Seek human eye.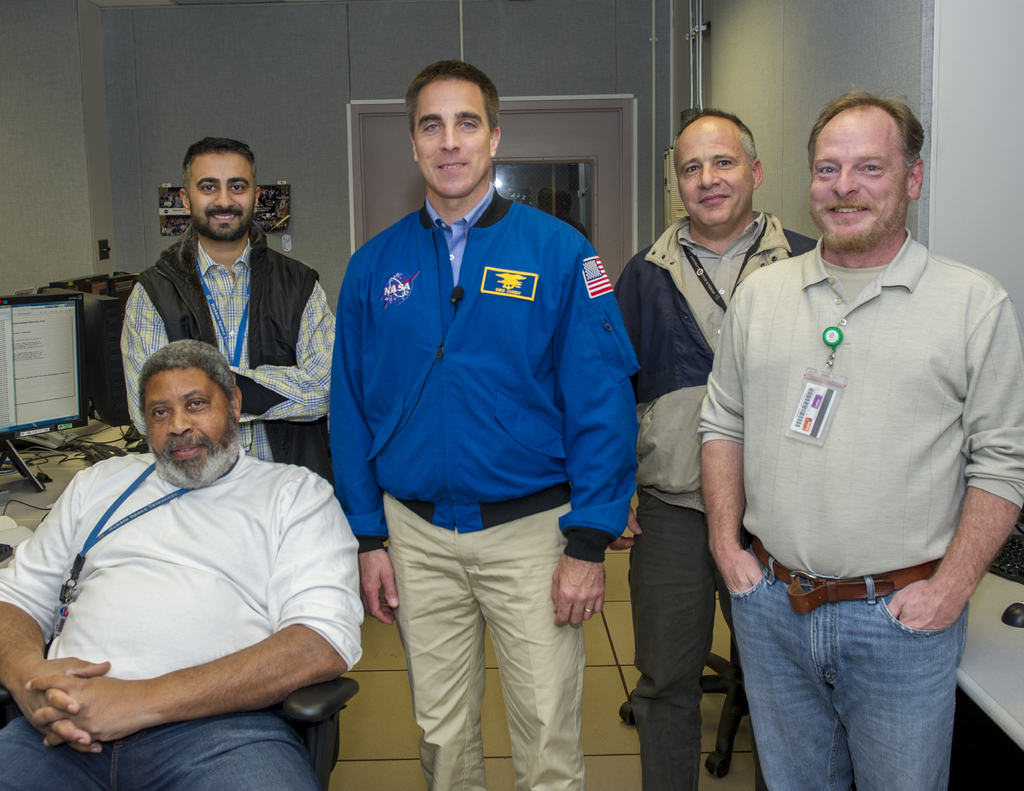
(left=713, top=156, right=739, bottom=171).
